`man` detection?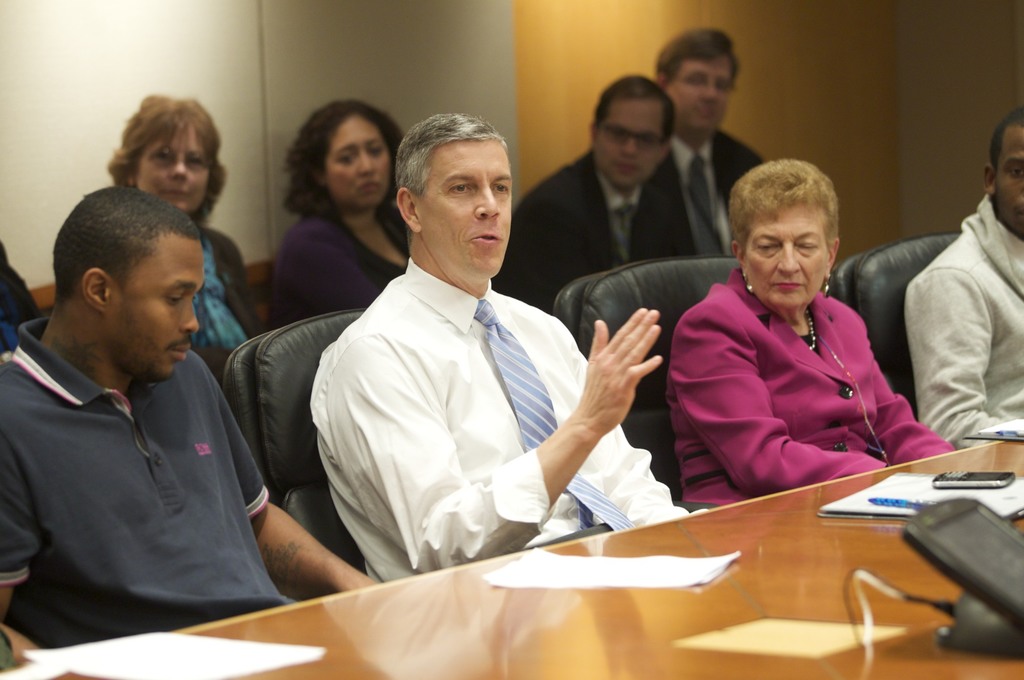
crop(10, 127, 281, 667)
